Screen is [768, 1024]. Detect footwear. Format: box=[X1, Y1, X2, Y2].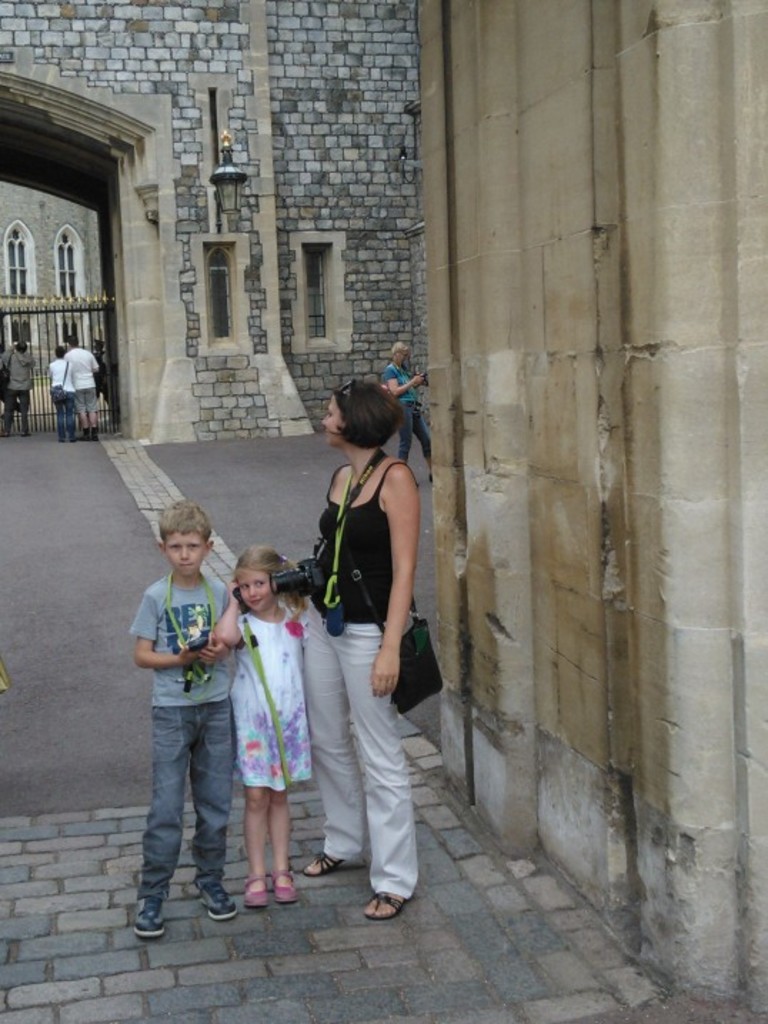
box=[301, 853, 348, 873].
